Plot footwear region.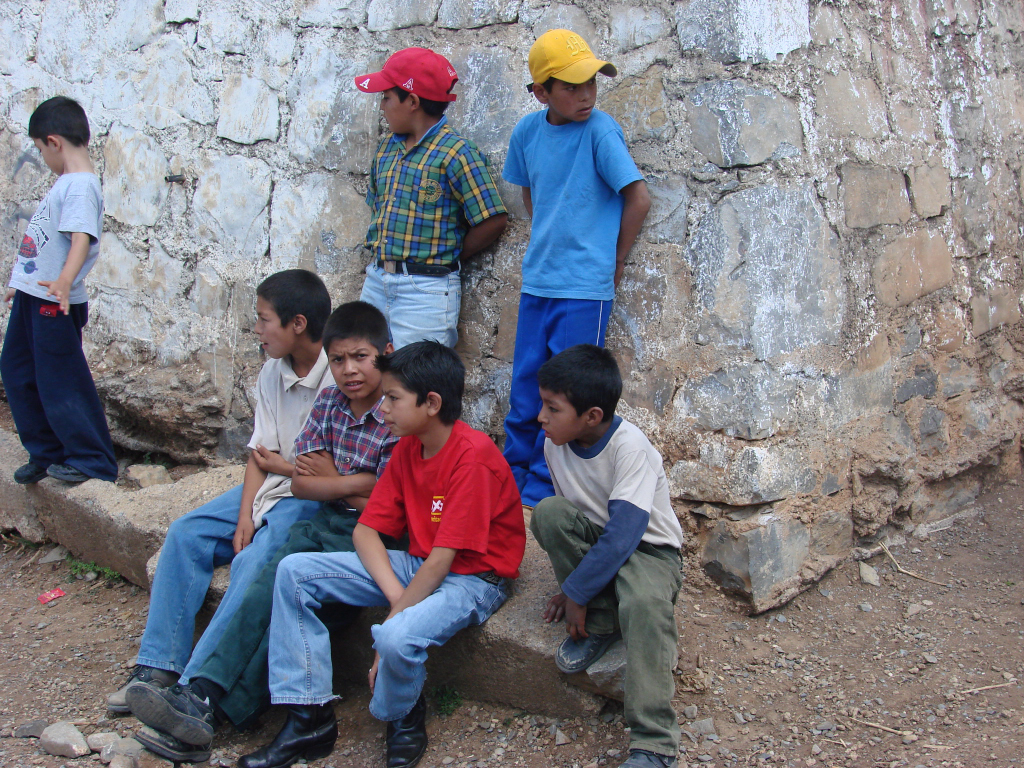
Plotted at {"x1": 384, "y1": 693, "x2": 431, "y2": 767}.
